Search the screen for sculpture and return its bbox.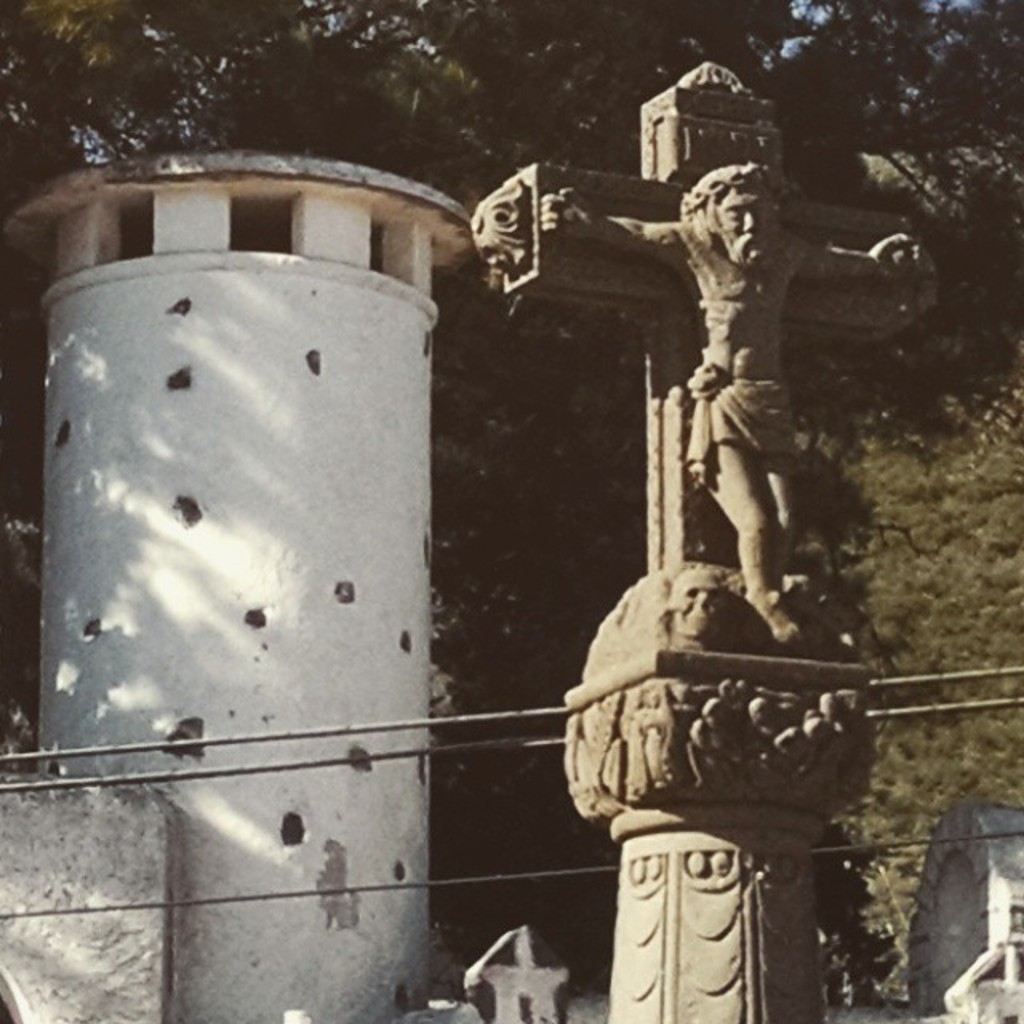
Found: detection(466, 59, 938, 1022).
